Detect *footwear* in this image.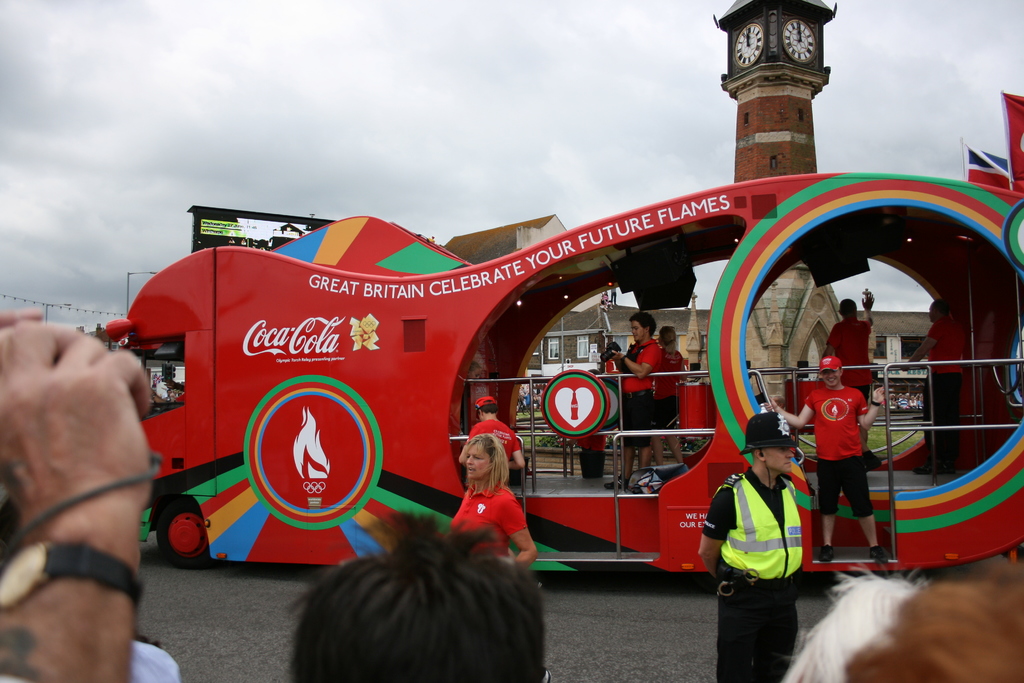
Detection: (x1=601, y1=477, x2=634, y2=491).
